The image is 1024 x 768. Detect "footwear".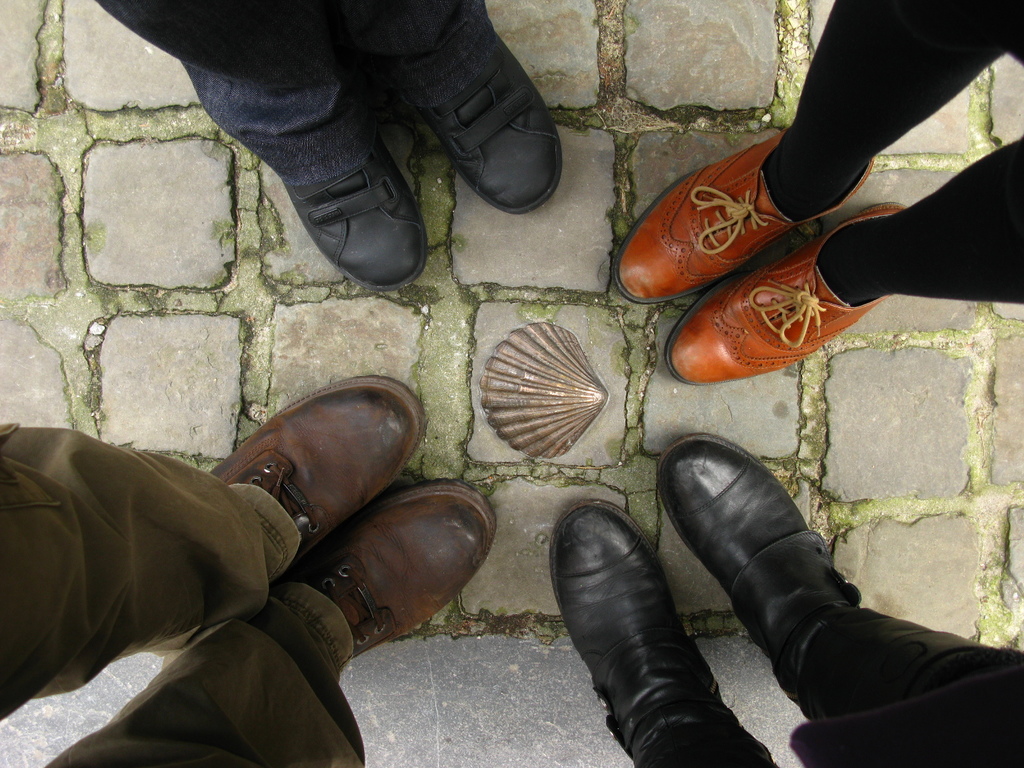
Detection: 551, 500, 674, 679.
